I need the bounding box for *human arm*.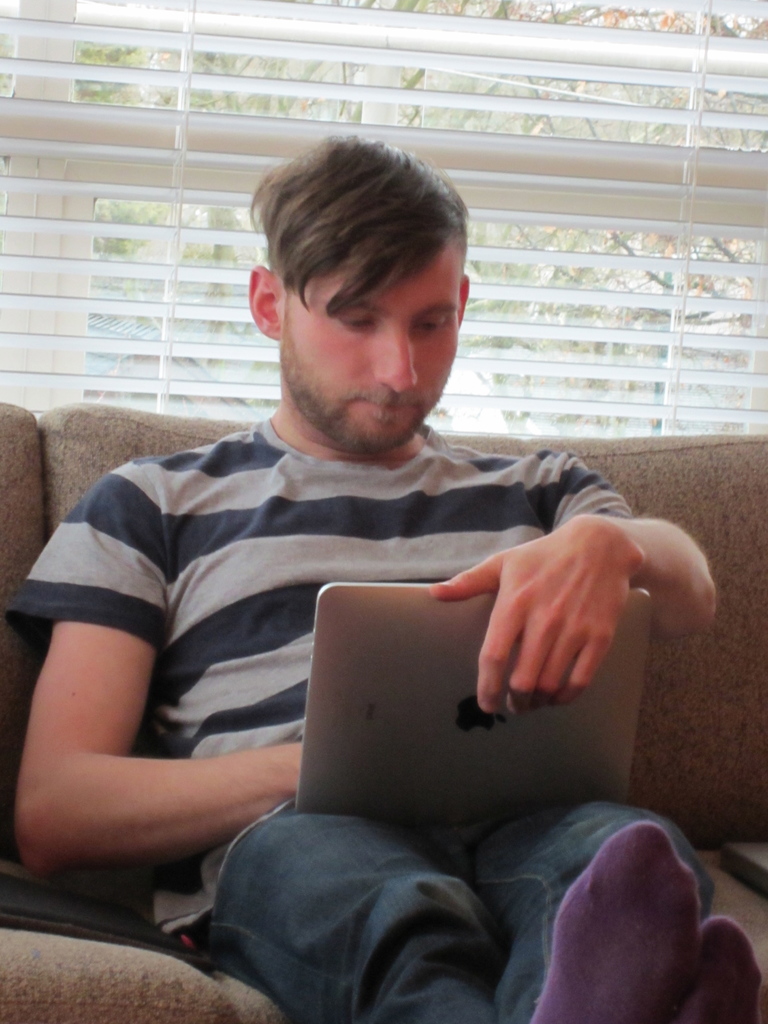
Here it is: [31, 525, 312, 892].
